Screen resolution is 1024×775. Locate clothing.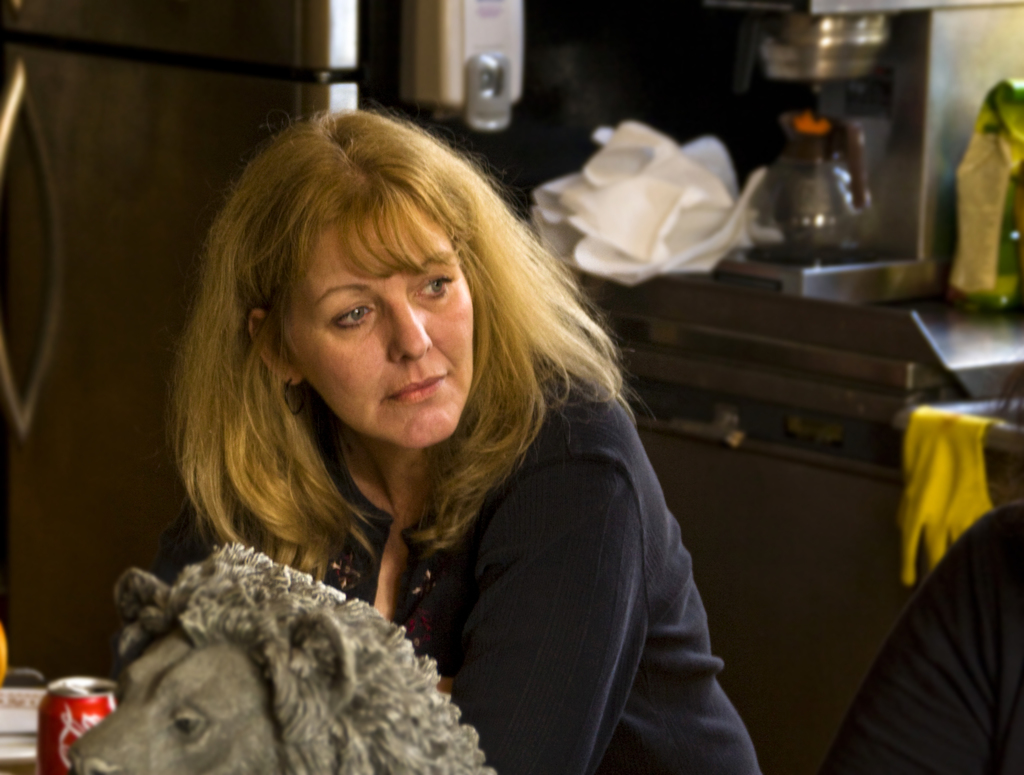
bbox=[808, 495, 1023, 774].
